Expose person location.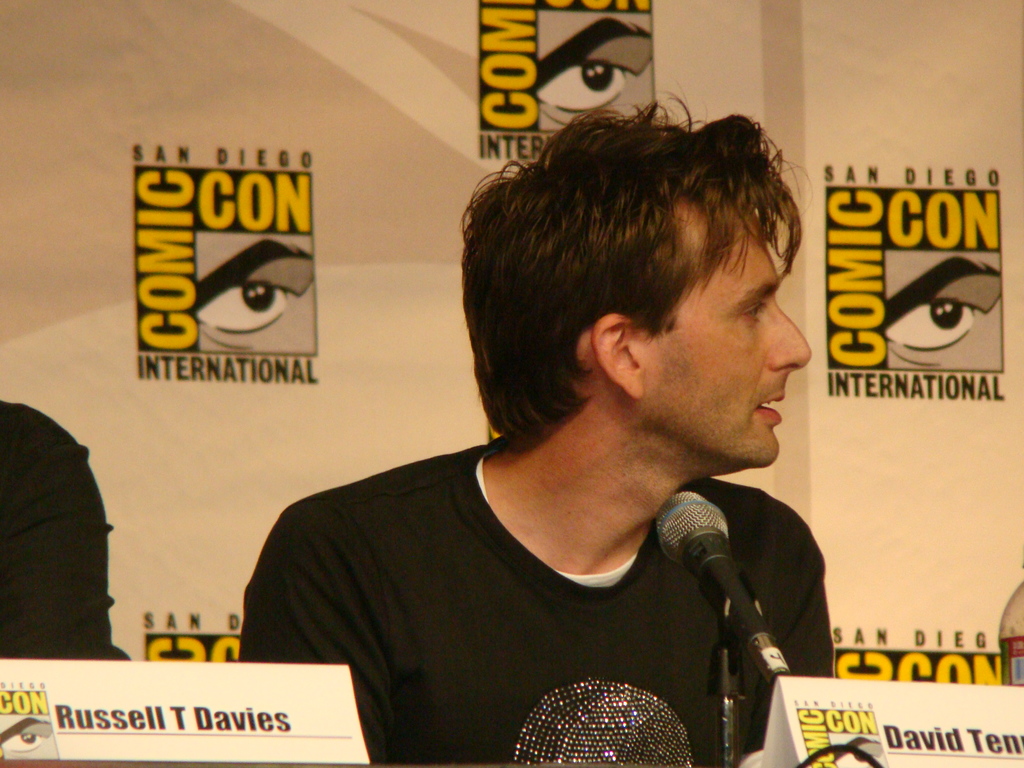
Exposed at 0, 396, 134, 664.
